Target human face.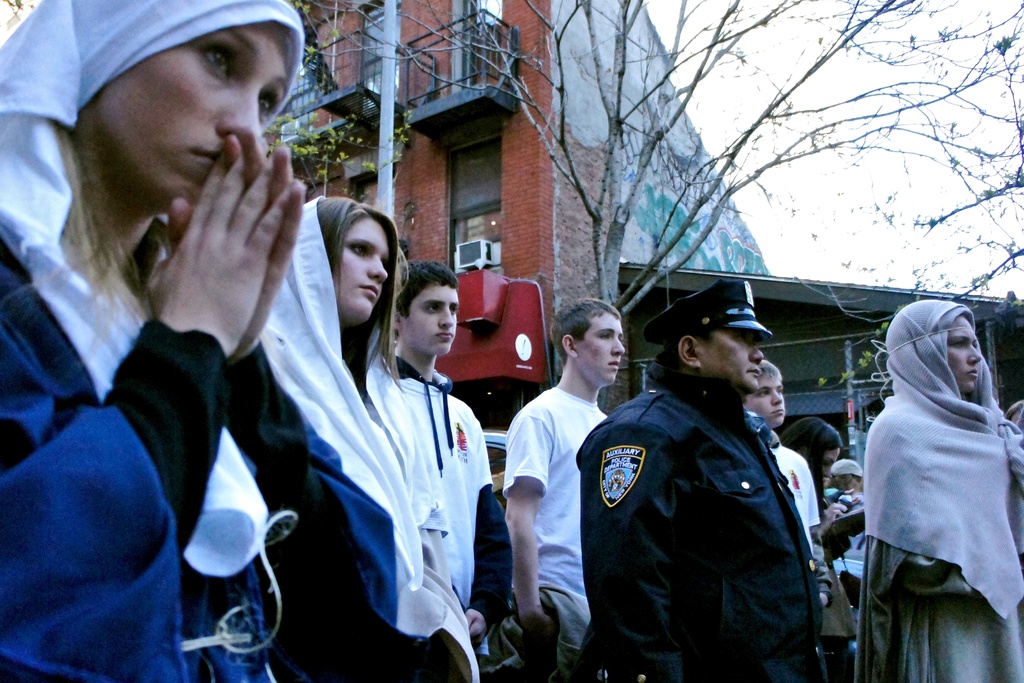
Target region: box(950, 306, 987, 394).
